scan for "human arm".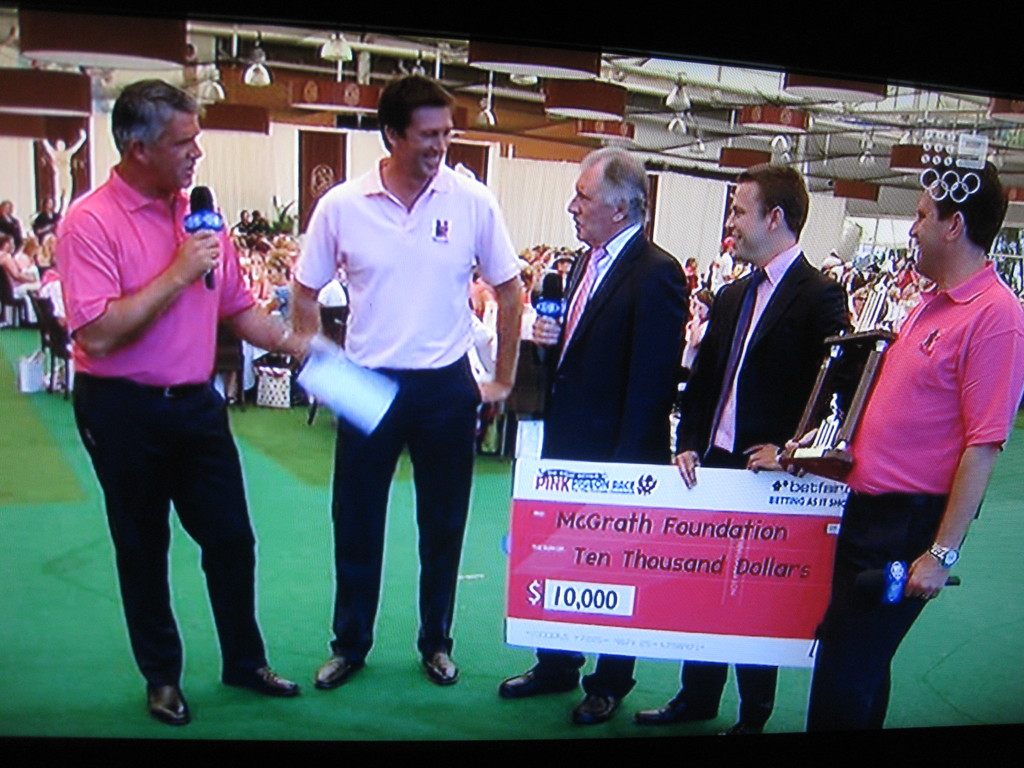
Scan result: 668,284,726,491.
